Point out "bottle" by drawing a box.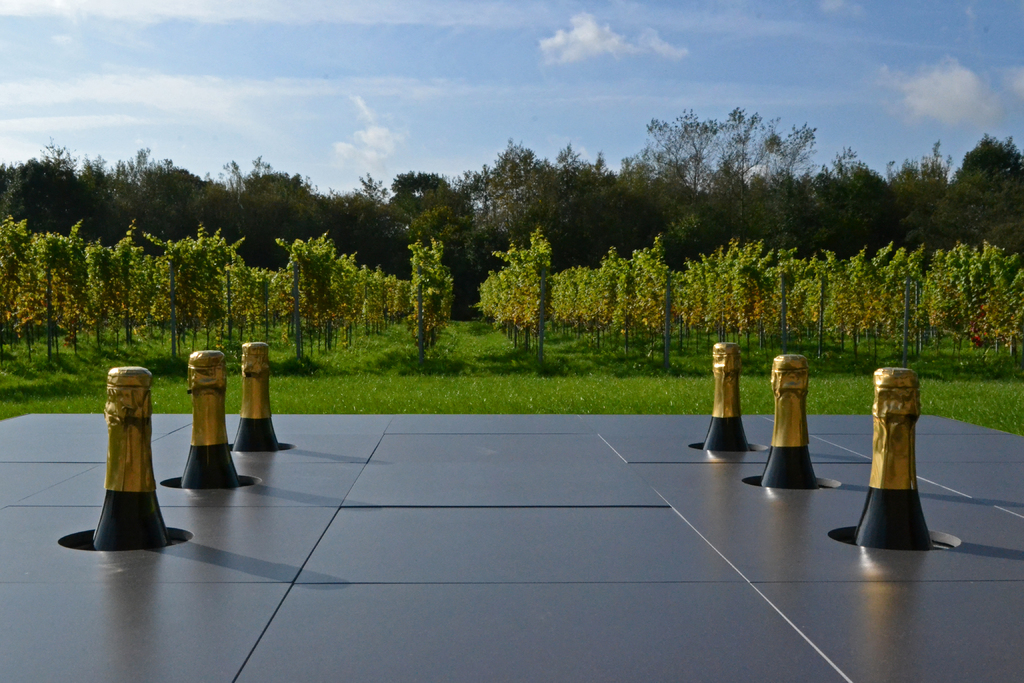
853:369:933:552.
